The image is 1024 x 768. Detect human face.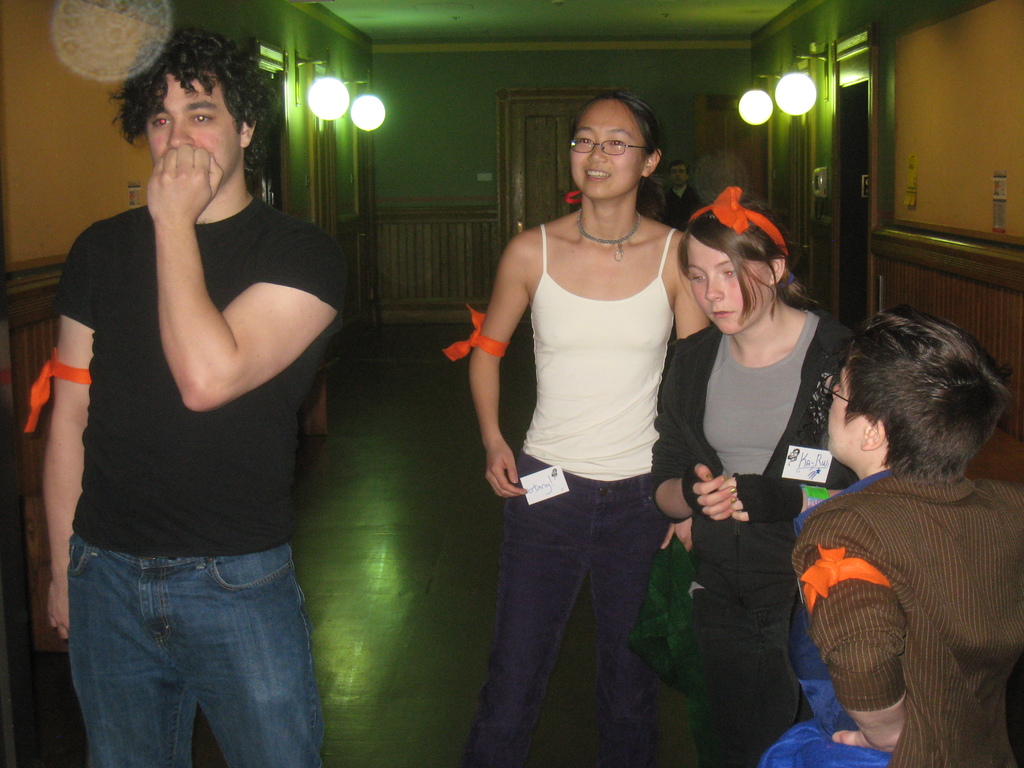
Detection: (568,99,646,196).
